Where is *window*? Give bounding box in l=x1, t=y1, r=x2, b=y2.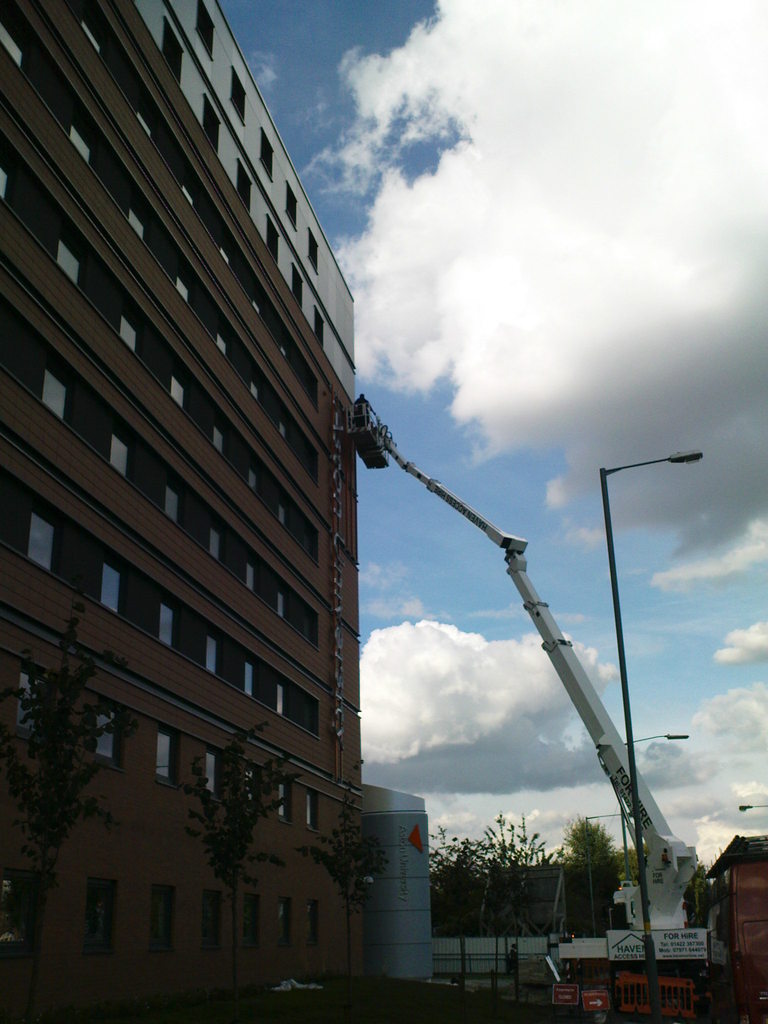
l=164, t=15, r=191, b=97.
